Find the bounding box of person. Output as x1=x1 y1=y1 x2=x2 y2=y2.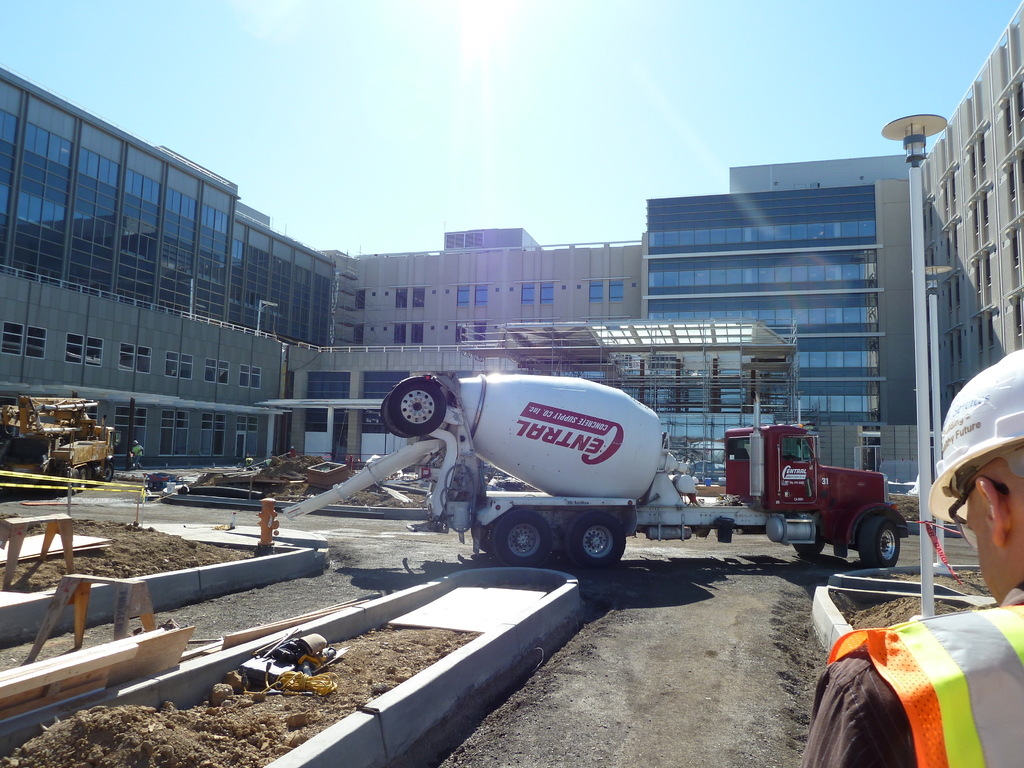
x1=803 y1=343 x2=1023 y2=767.
